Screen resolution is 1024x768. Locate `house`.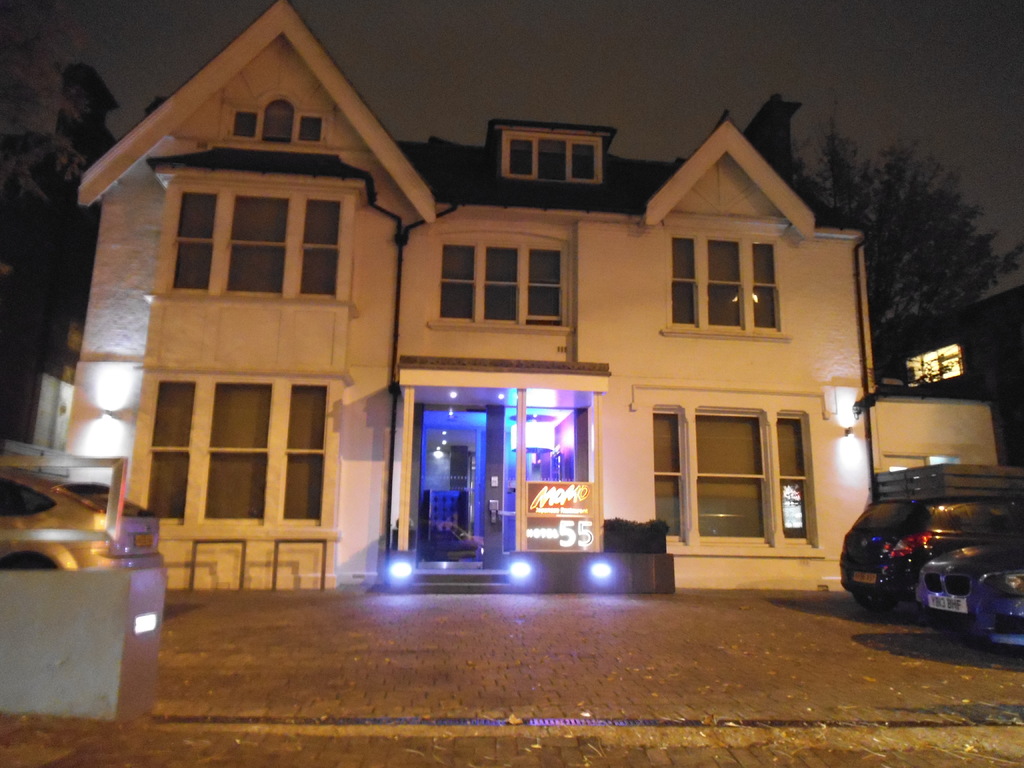
[66, 0, 1000, 595].
